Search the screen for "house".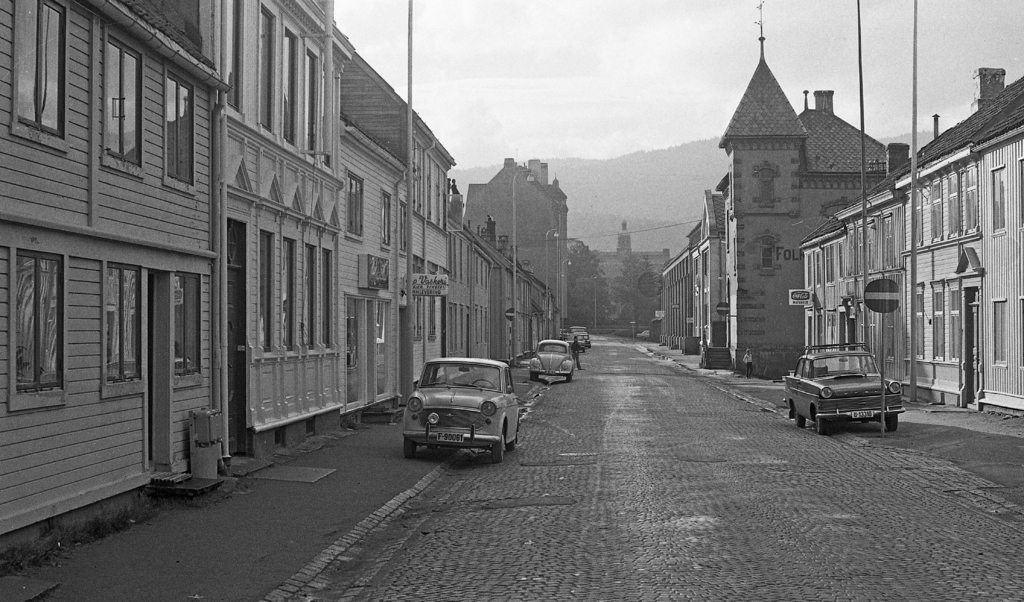
Found at left=761, top=63, right=1021, bottom=414.
